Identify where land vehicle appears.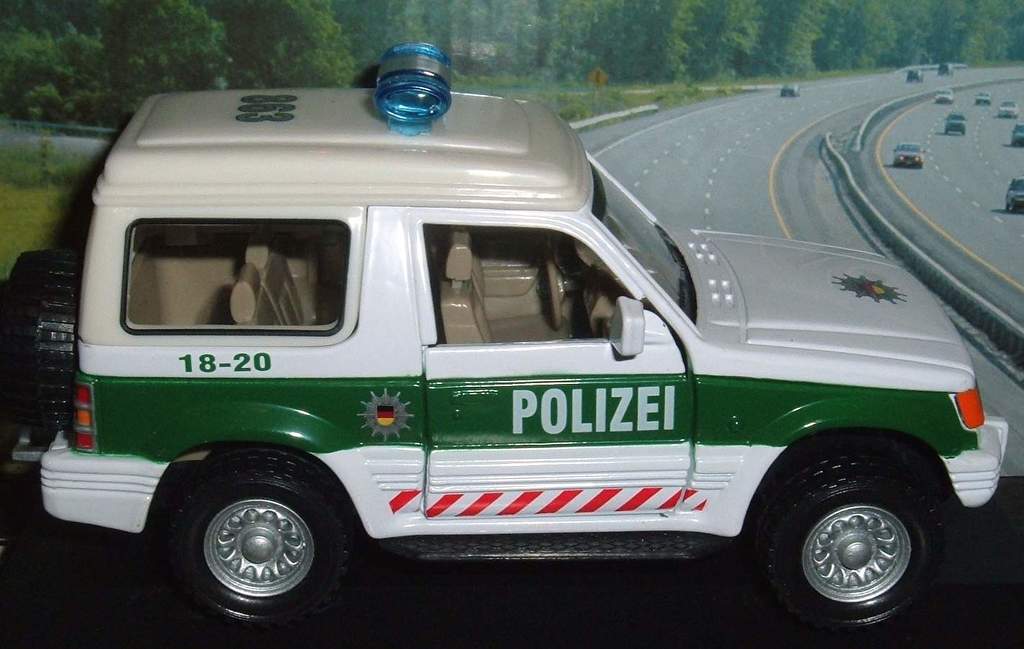
Appears at <bbox>936, 61, 955, 76</bbox>.
